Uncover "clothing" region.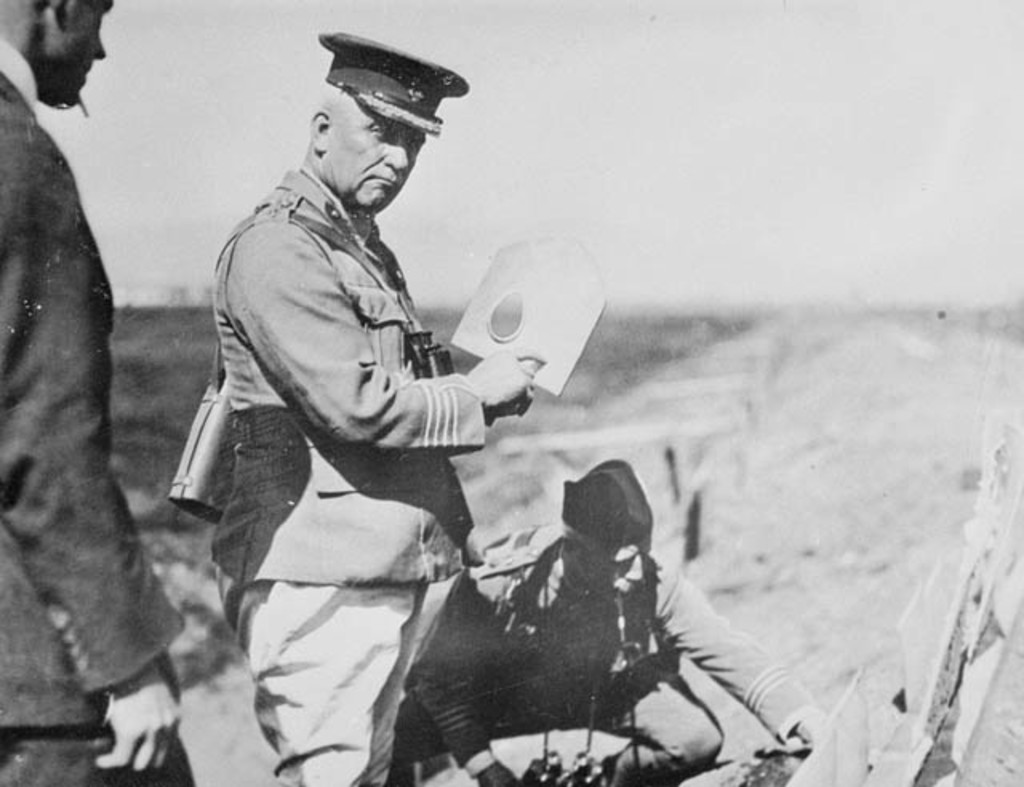
Uncovered: 184/117/514/673.
